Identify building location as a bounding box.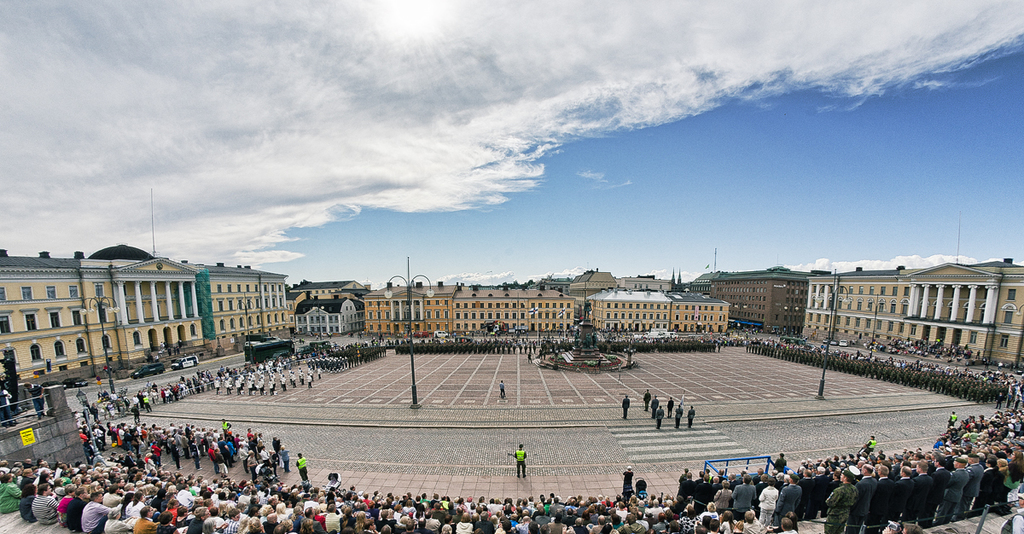
bbox=[706, 269, 824, 328].
